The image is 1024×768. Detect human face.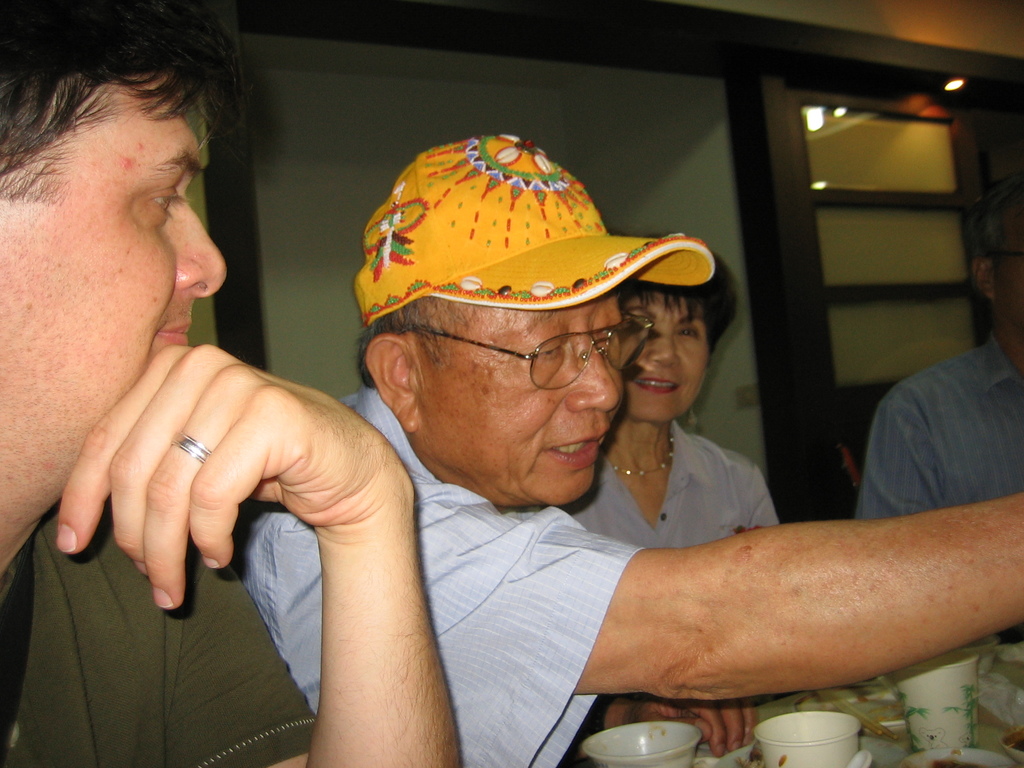
Detection: <region>0, 71, 228, 512</region>.
